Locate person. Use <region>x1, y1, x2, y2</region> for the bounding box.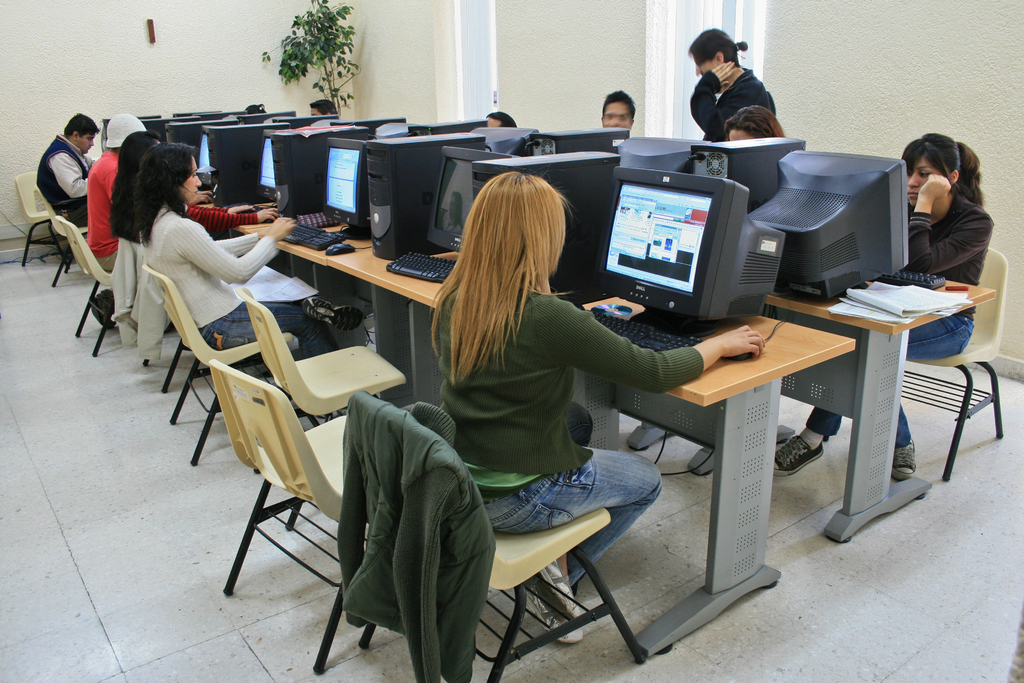
<region>111, 130, 170, 267</region>.
